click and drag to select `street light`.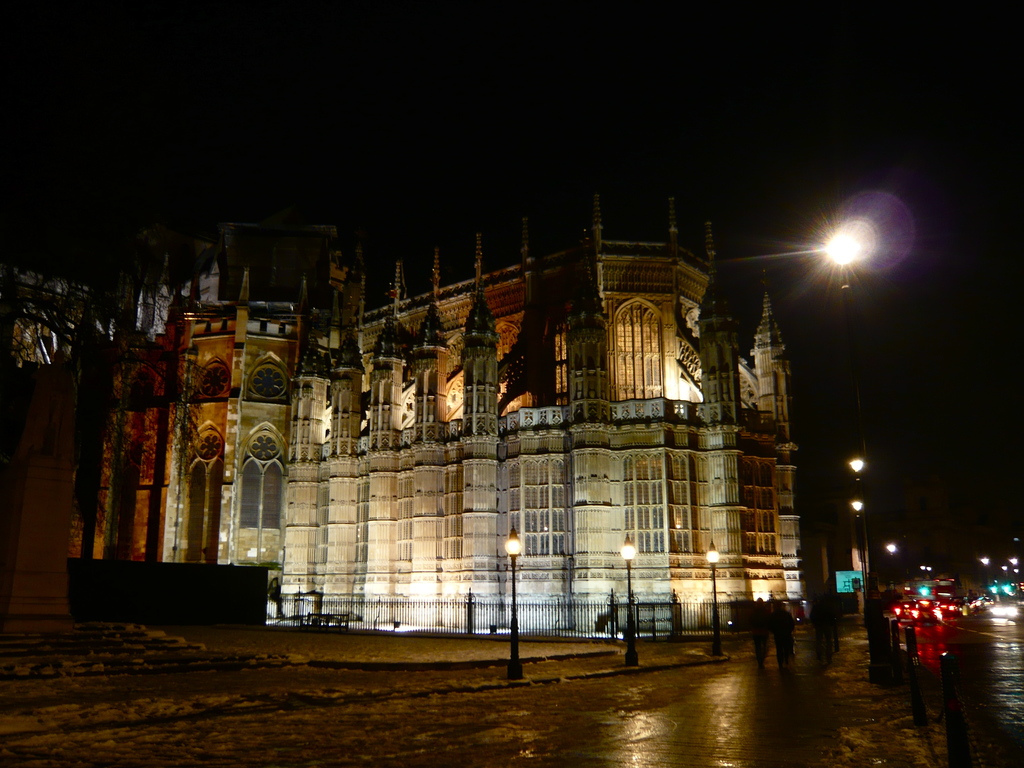
Selection: box(710, 238, 863, 282).
